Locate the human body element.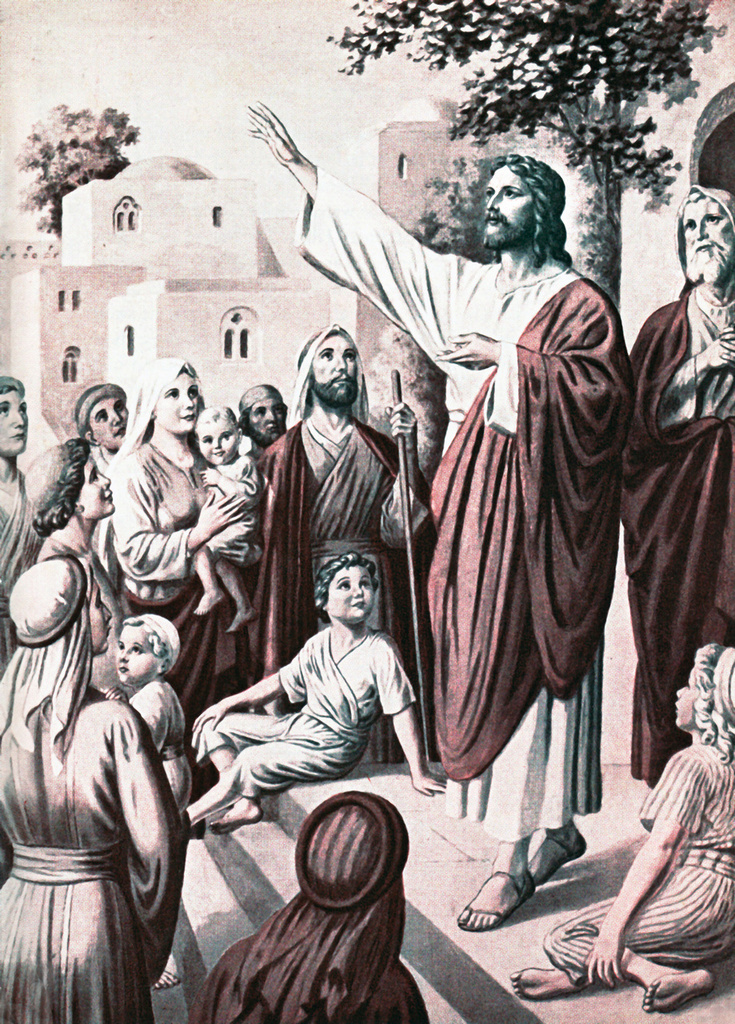
Element bbox: (x1=193, y1=560, x2=435, y2=855).
